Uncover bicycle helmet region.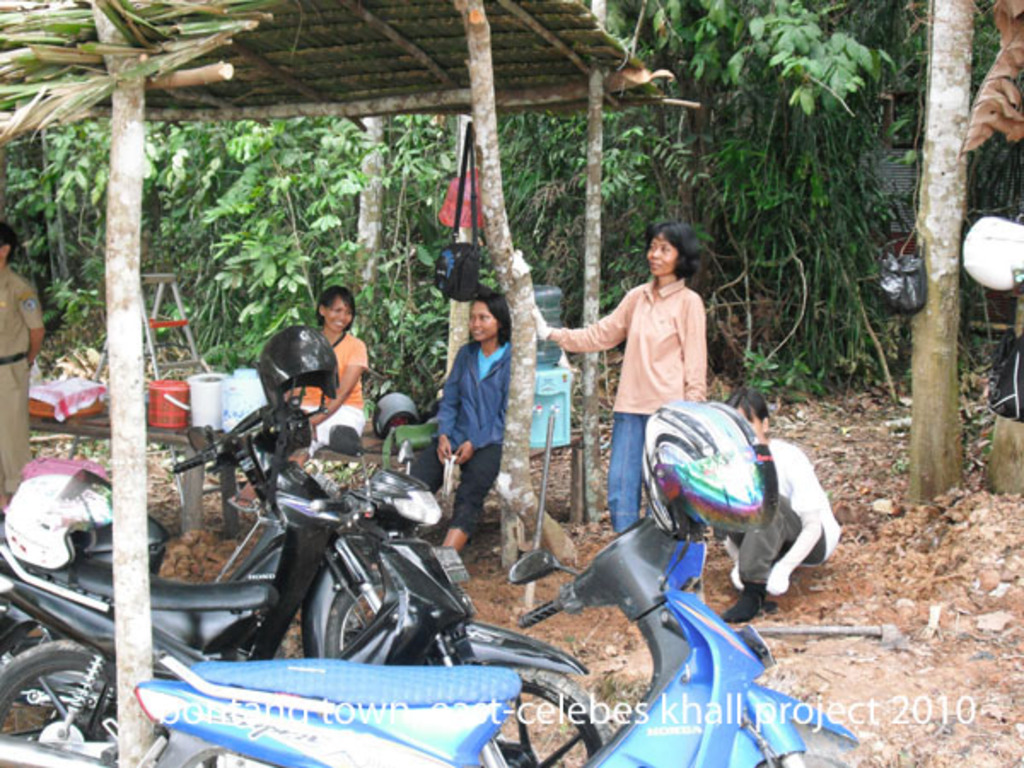
Uncovered: bbox=[261, 326, 336, 391].
